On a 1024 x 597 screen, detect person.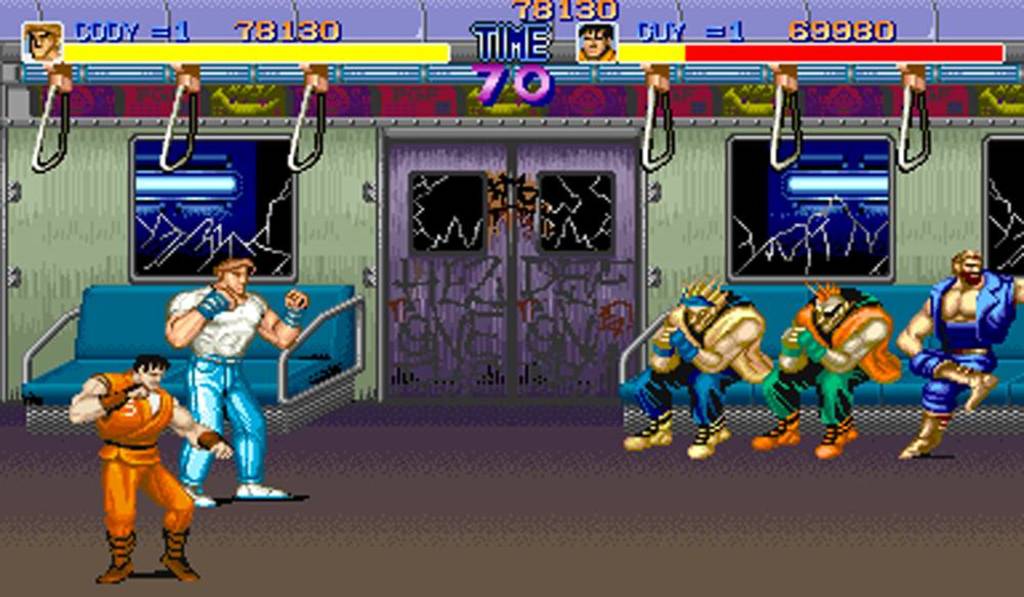
locate(624, 273, 775, 461).
